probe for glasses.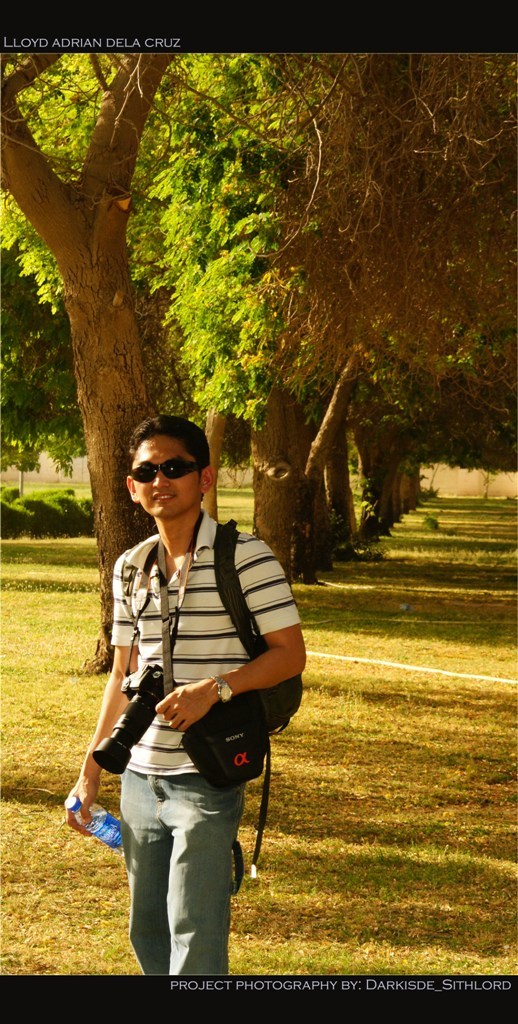
Probe result: bbox=(127, 457, 215, 488).
